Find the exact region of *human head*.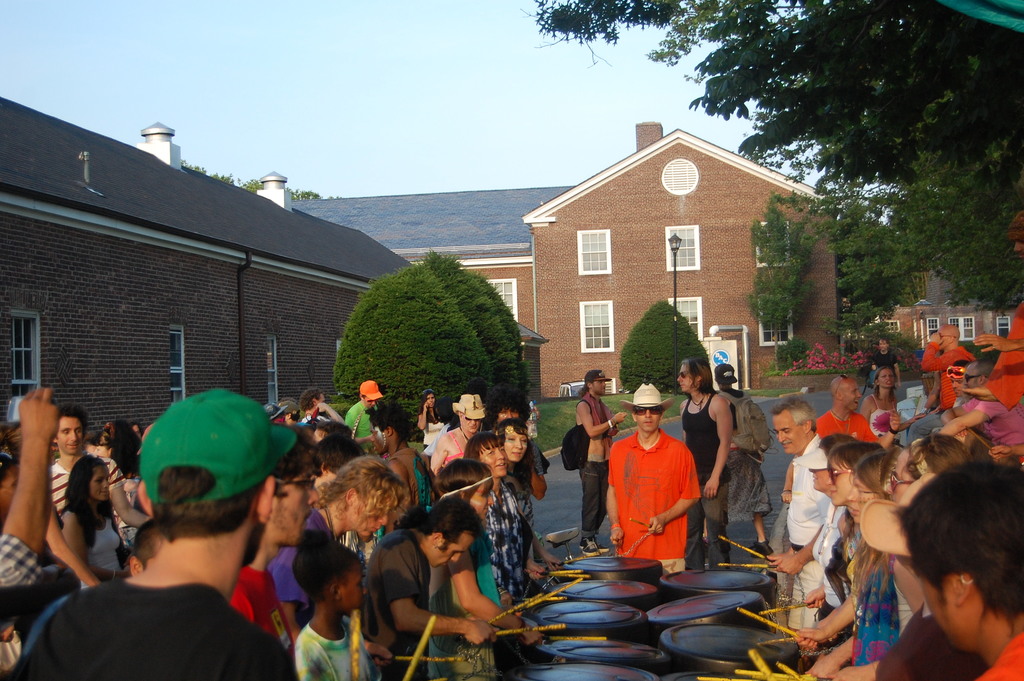
Exact region: <bbox>631, 386, 664, 437</bbox>.
